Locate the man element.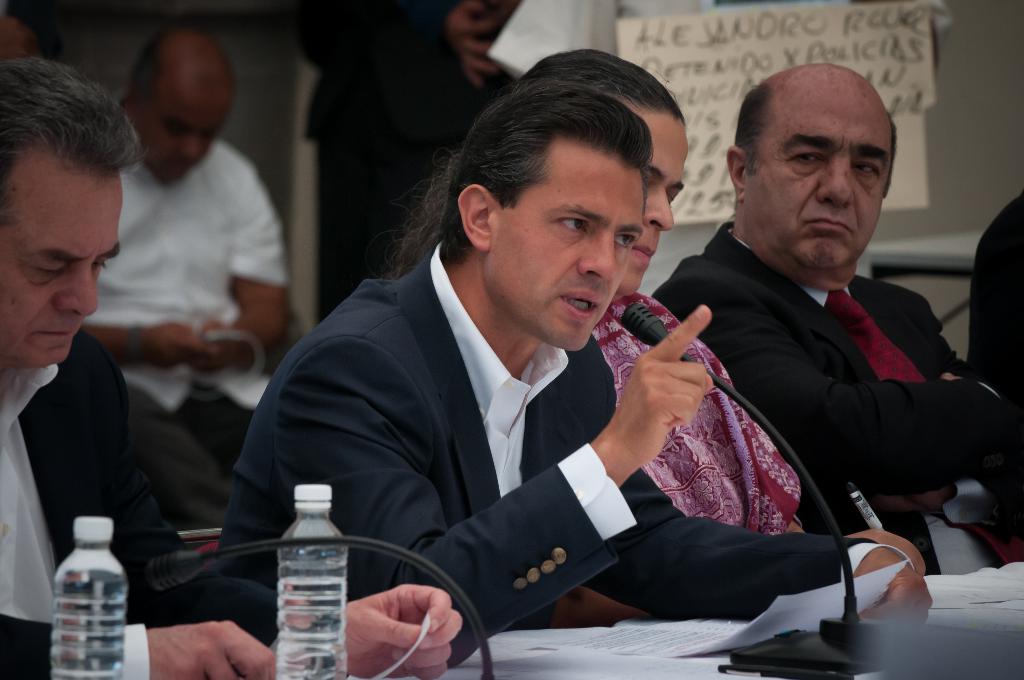
Element bbox: (left=203, top=92, right=894, bottom=654).
